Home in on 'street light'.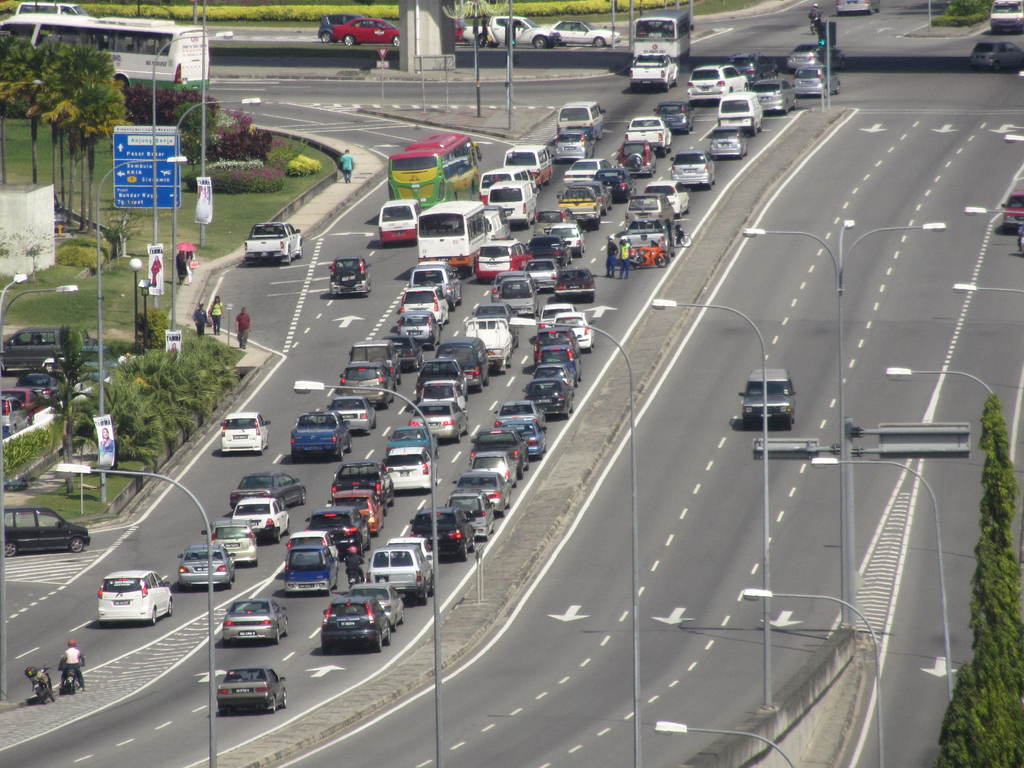
Homed in at {"left": 0, "top": 269, "right": 29, "bottom": 306}.
